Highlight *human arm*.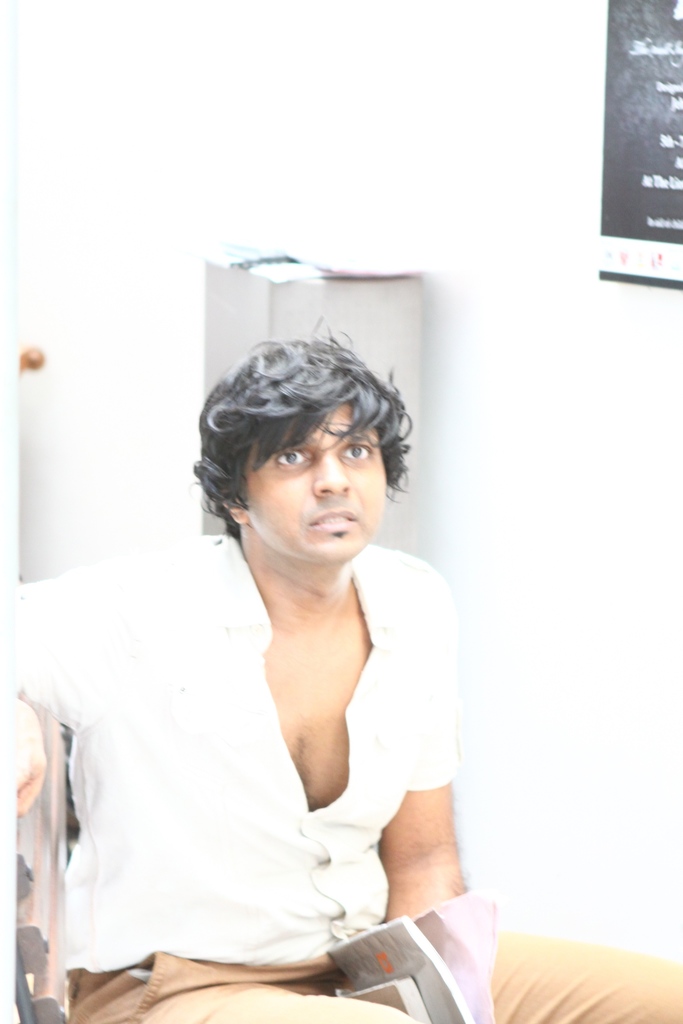
Highlighted region: (377,561,470,928).
